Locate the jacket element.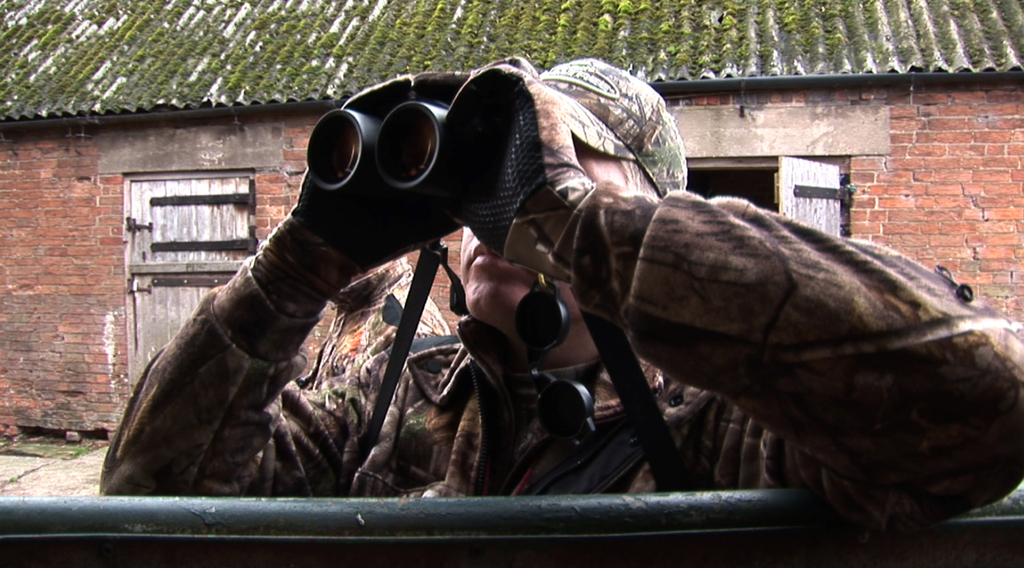
Element bbox: x1=302, y1=248, x2=454, y2=394.
